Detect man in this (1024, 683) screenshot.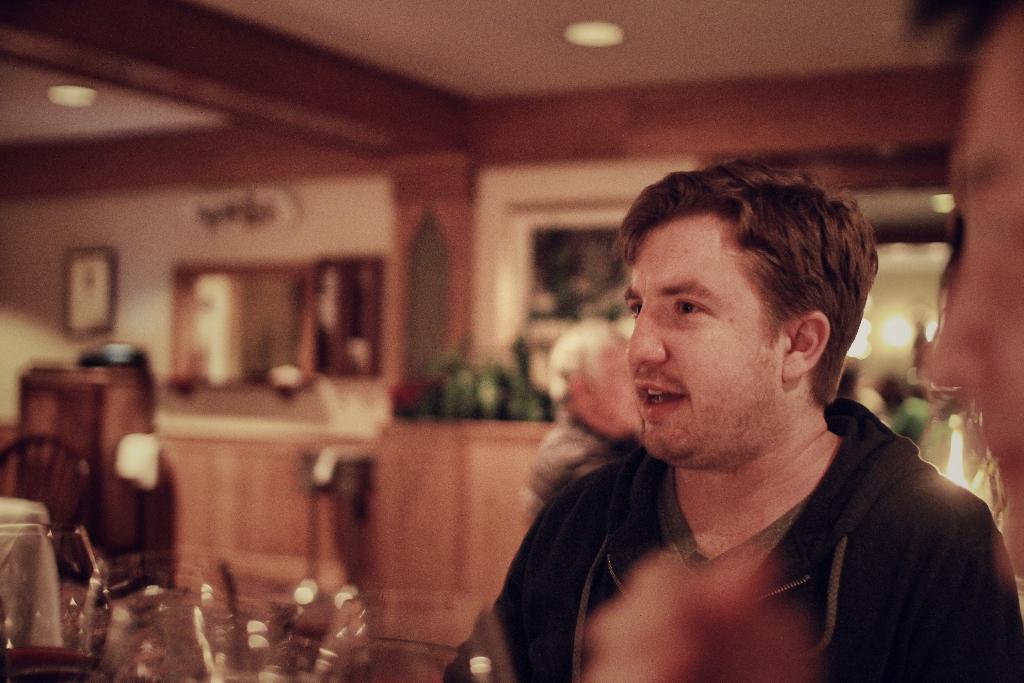
Detection: l=903, t=0, r=1023, b=612.
